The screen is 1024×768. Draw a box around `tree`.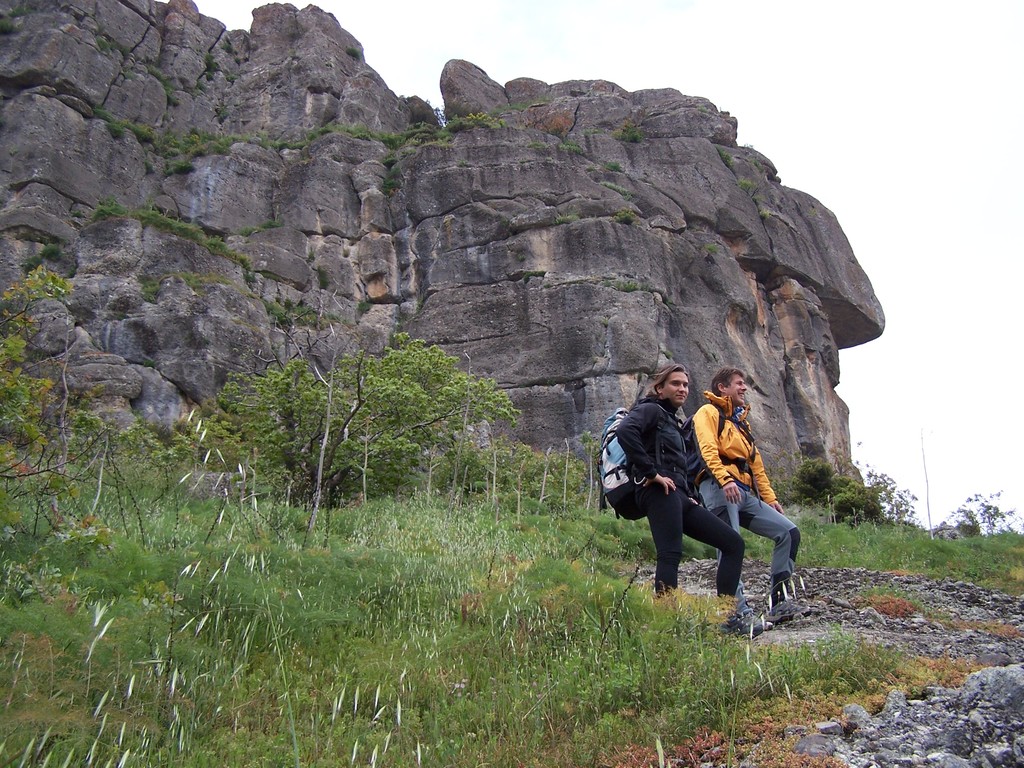
{"left": 222, "top": 321, "right": 524, "bottom": 511}.
